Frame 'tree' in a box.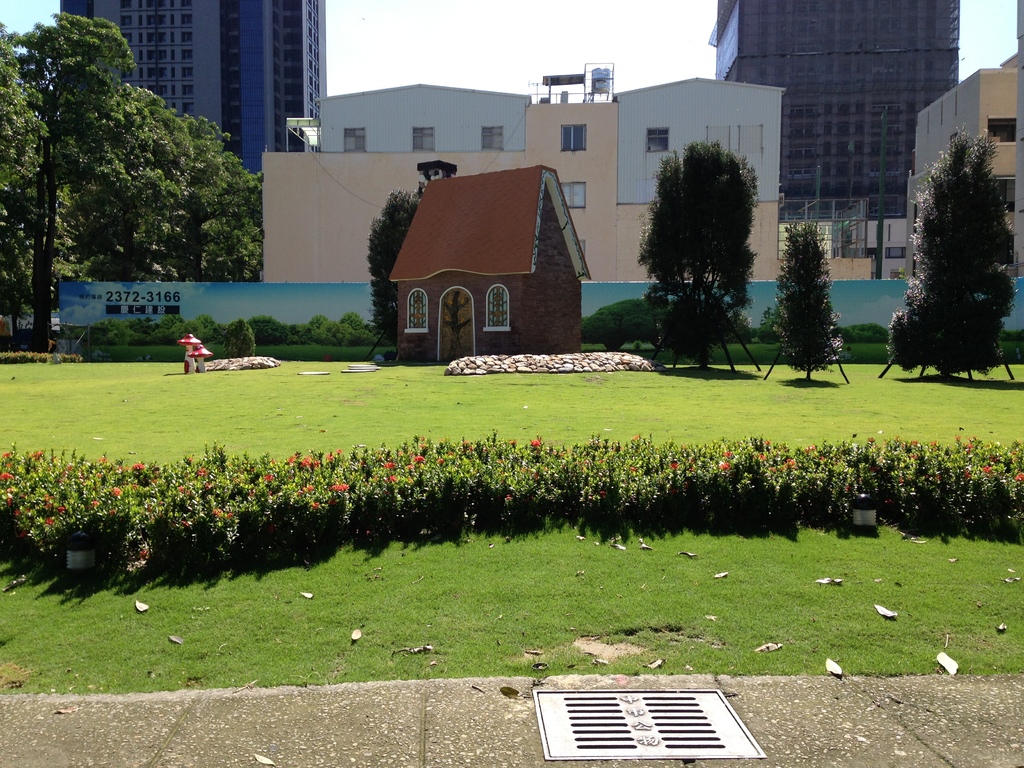
53/142/172/282.
